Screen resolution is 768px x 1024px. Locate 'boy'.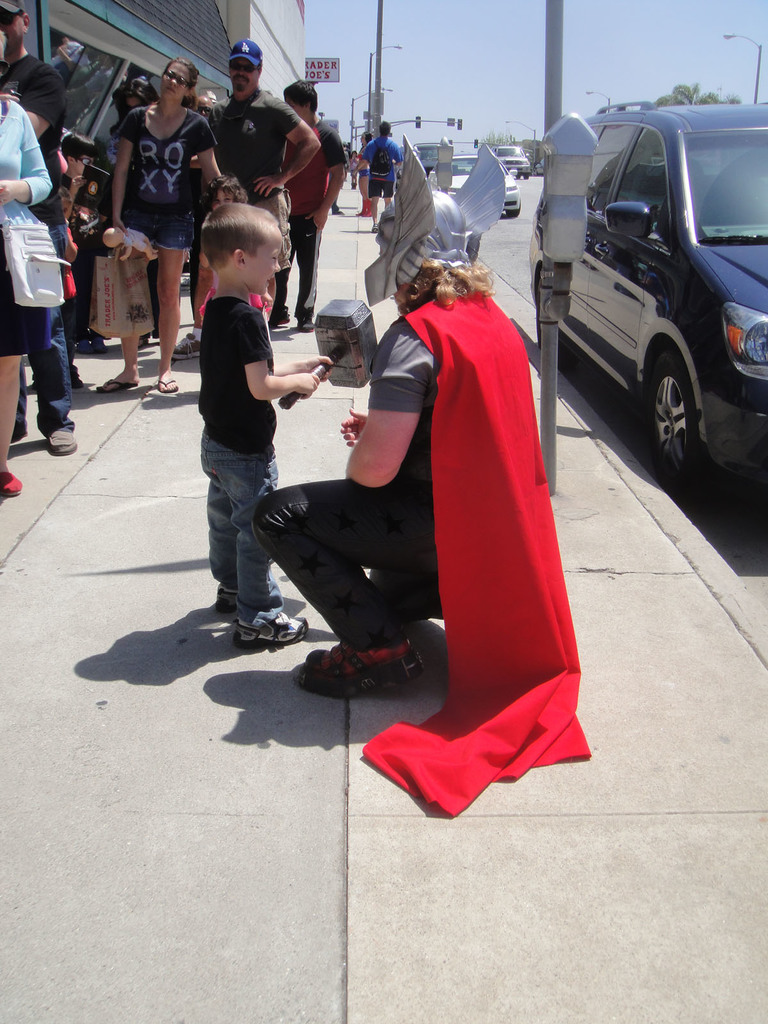
box=[175, 177, 361, 685].
